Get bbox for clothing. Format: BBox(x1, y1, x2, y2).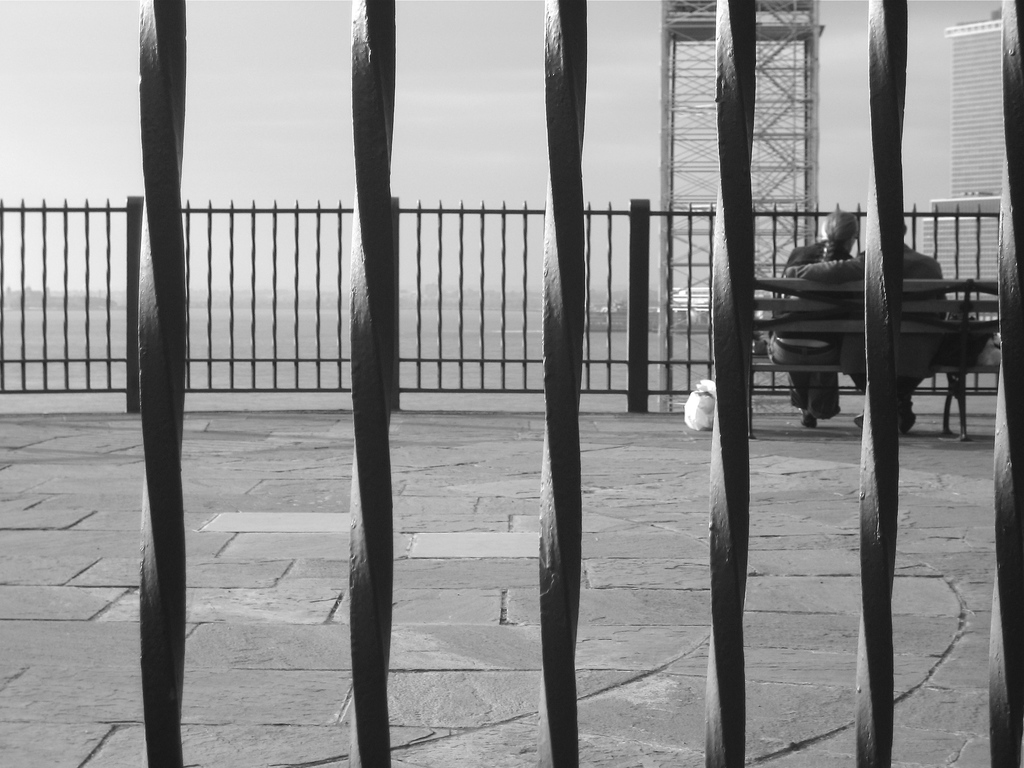
BBox(766, 238, 857, 418).
